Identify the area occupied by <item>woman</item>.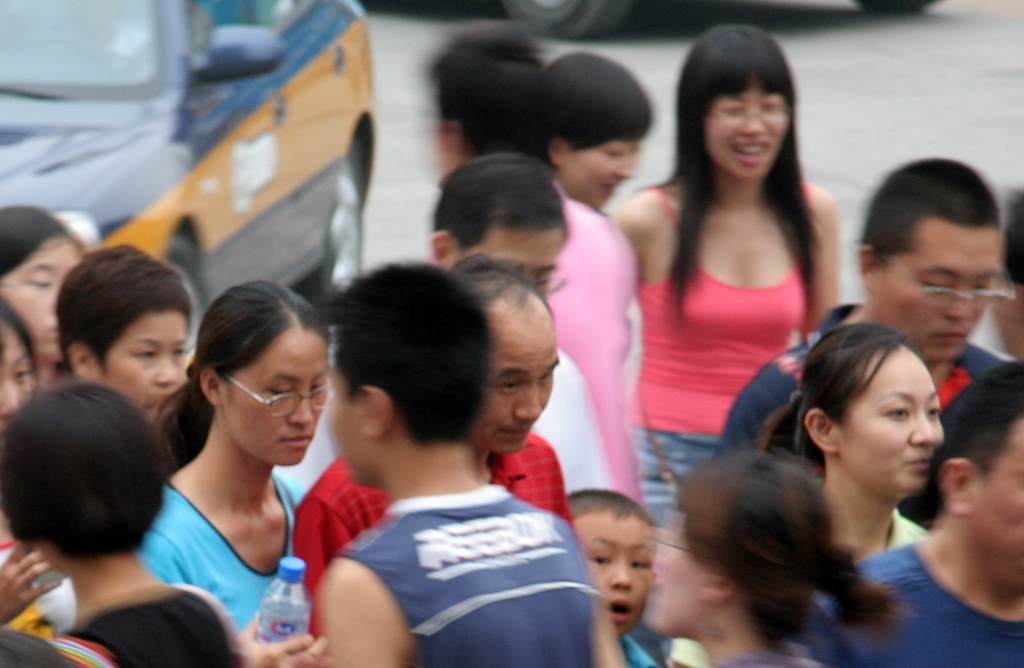
Area: 0,196,92,394.
